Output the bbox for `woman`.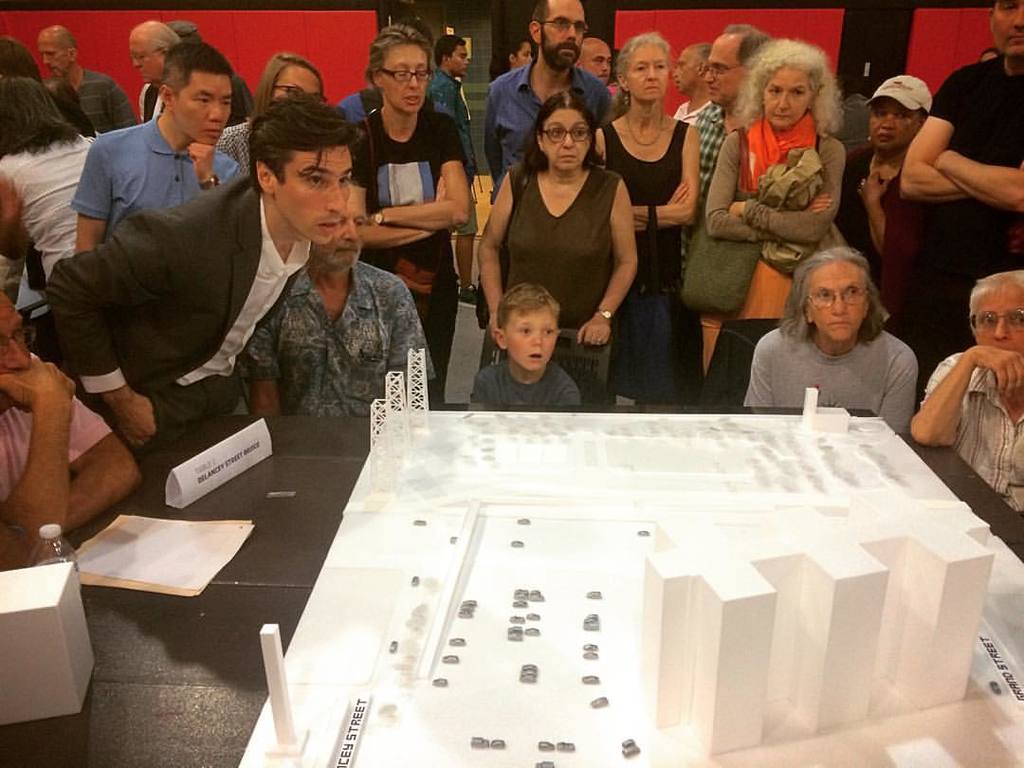
pyautogui.locateOnScreen(0, 72, 97, 288).
